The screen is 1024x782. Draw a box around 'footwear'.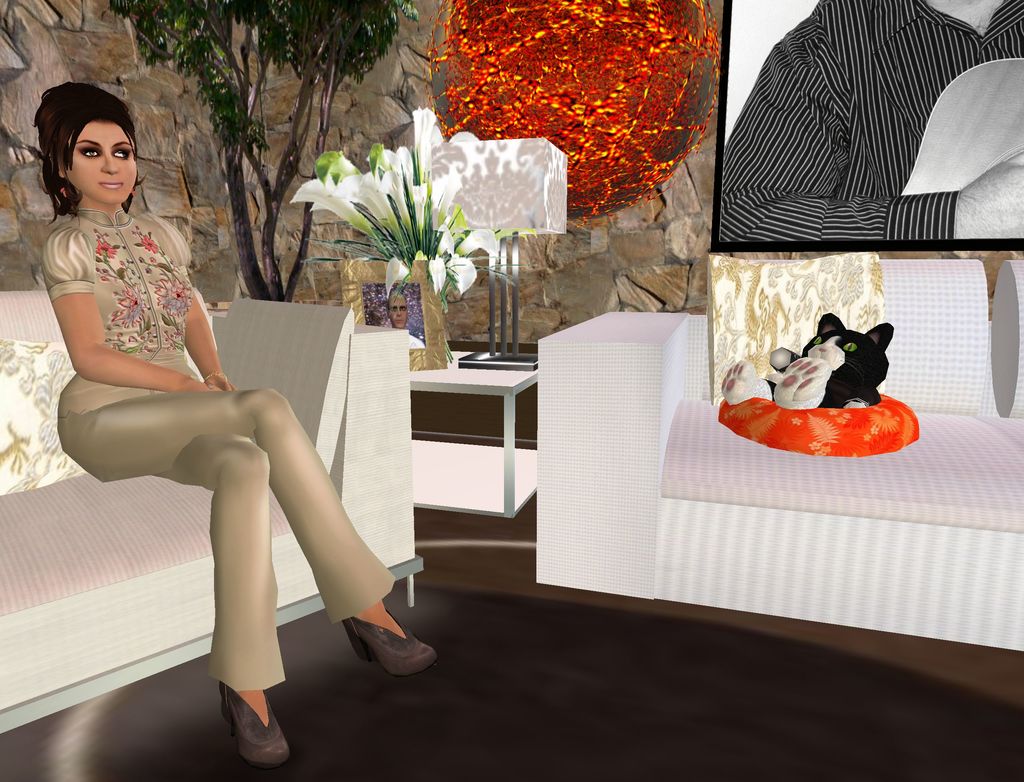
bbox=[336, 614, 440, 685].
